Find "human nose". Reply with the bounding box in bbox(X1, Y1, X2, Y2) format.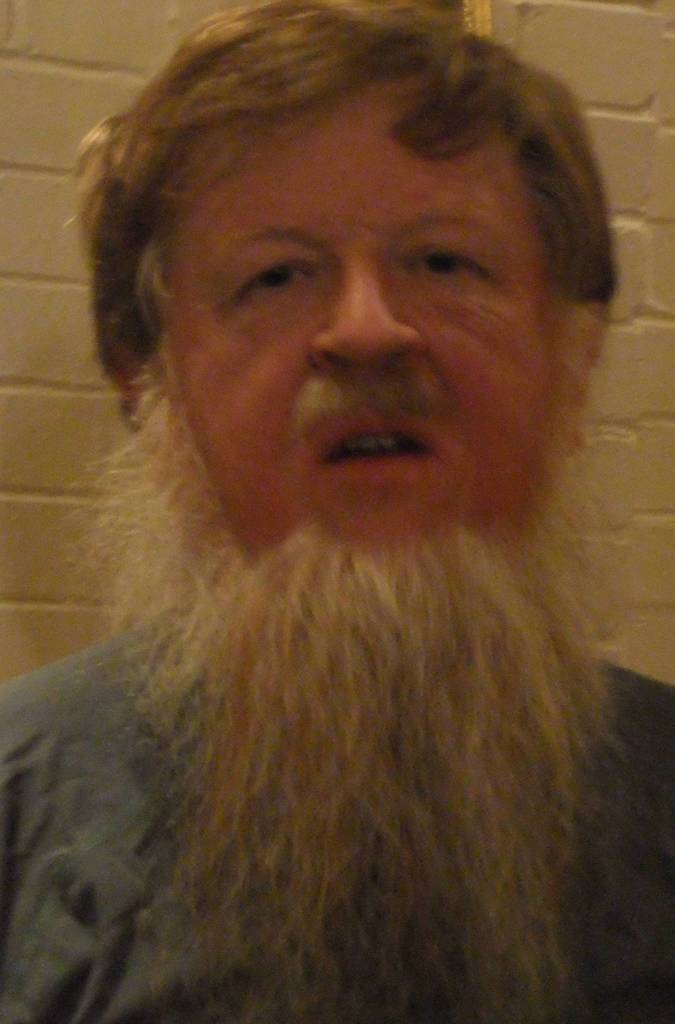
bbox(311, 245, 425, 366).
